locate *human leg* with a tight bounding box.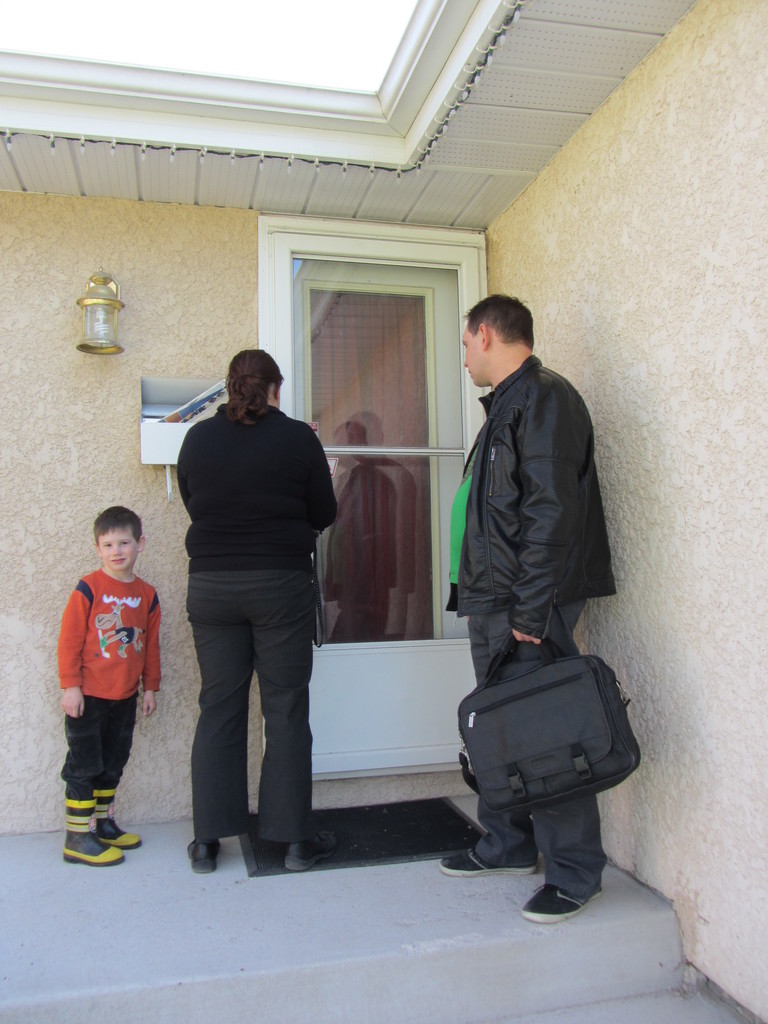
bbox=(104, 685, 143, 861).
